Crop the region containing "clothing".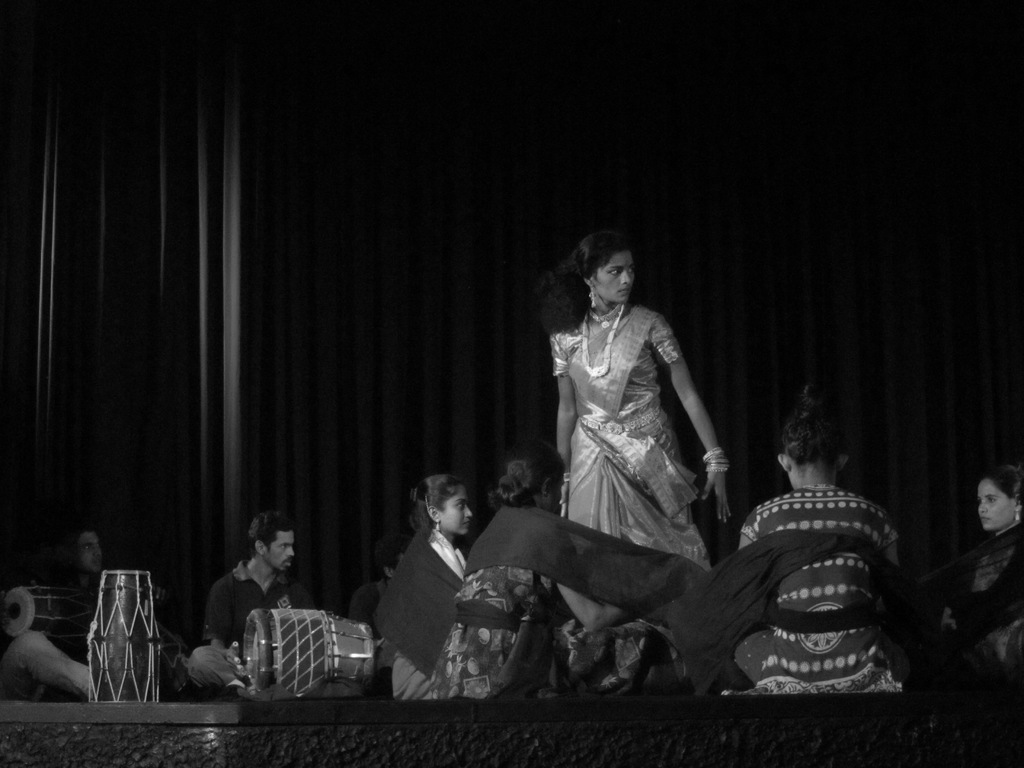
Crop region: (731, 486, 901, 692).
